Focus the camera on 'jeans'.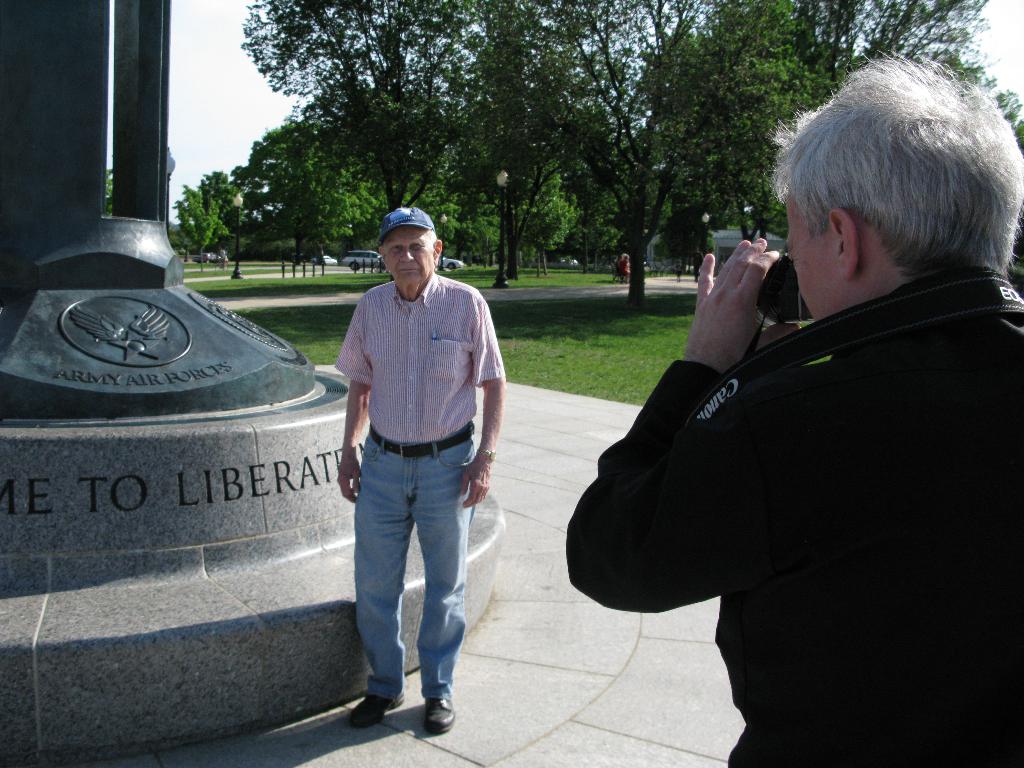
Focus region: {"left": 337, "top": 433, "right": 474, "bottom": 728}.
